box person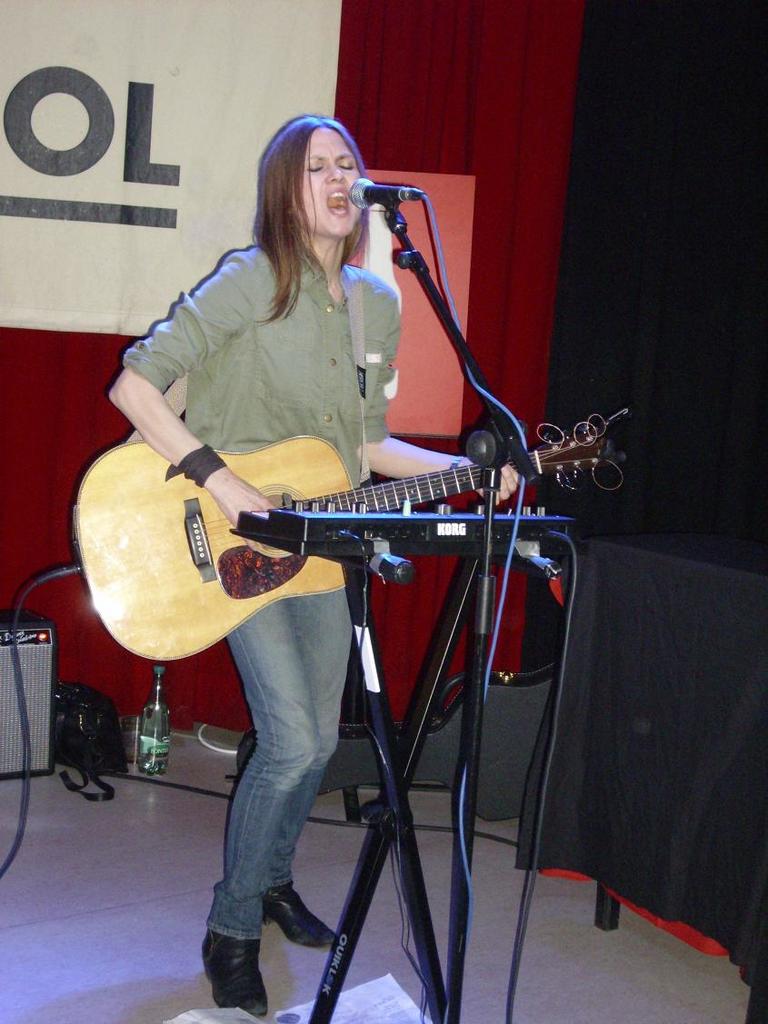
Rect(156, 83, 554, 964)
